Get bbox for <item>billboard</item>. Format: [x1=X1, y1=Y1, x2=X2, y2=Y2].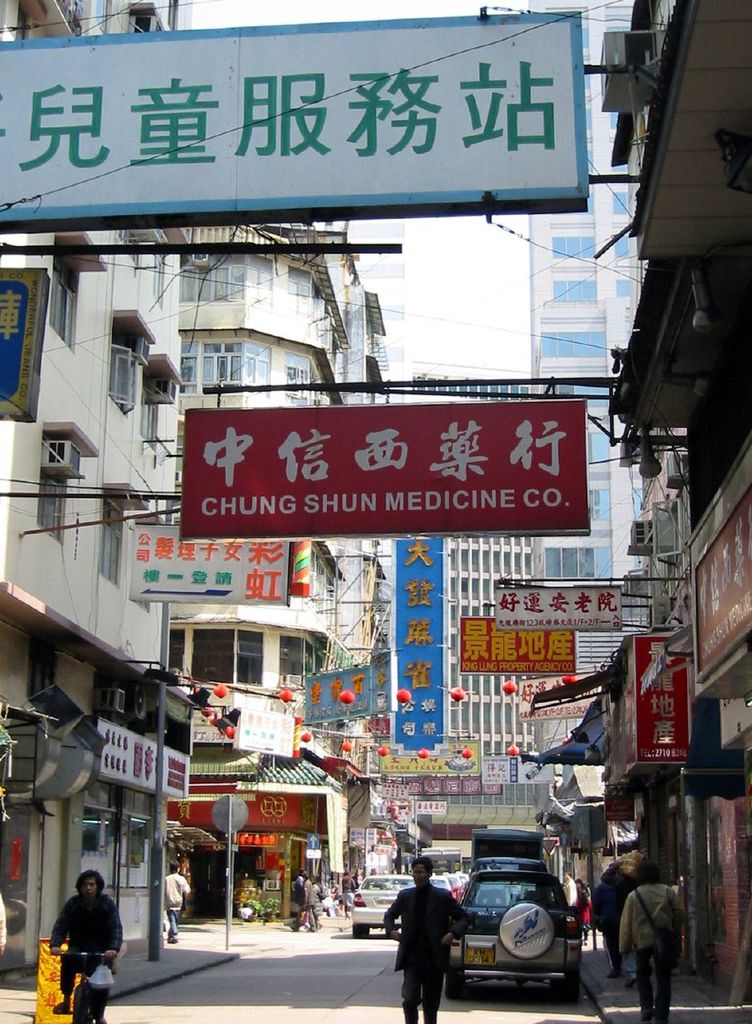
[x1=491, y1=574, x2=622, y2=638].
